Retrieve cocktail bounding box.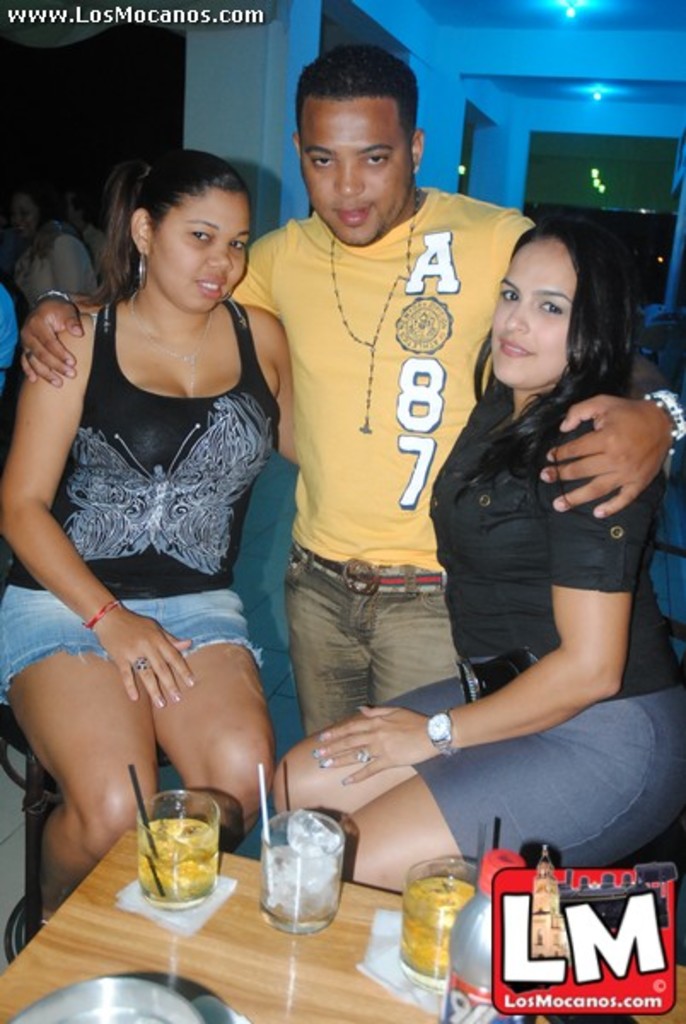
Bounding box: [x1=401, y1=812, x2=502, y2=995].
